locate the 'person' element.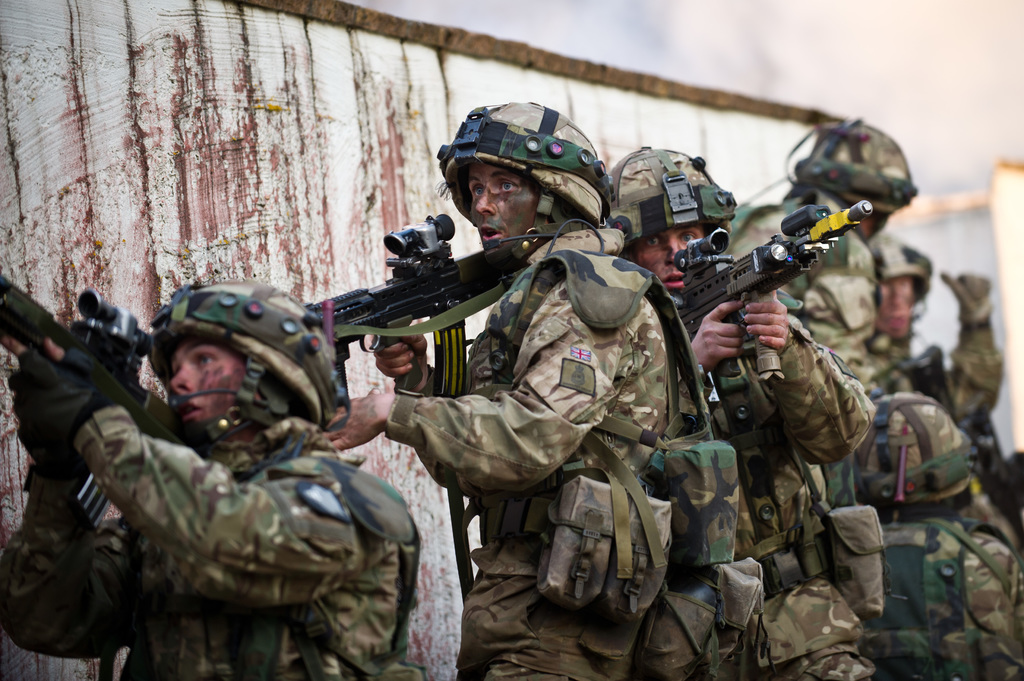
Element bbox: 756,156,966,636.
